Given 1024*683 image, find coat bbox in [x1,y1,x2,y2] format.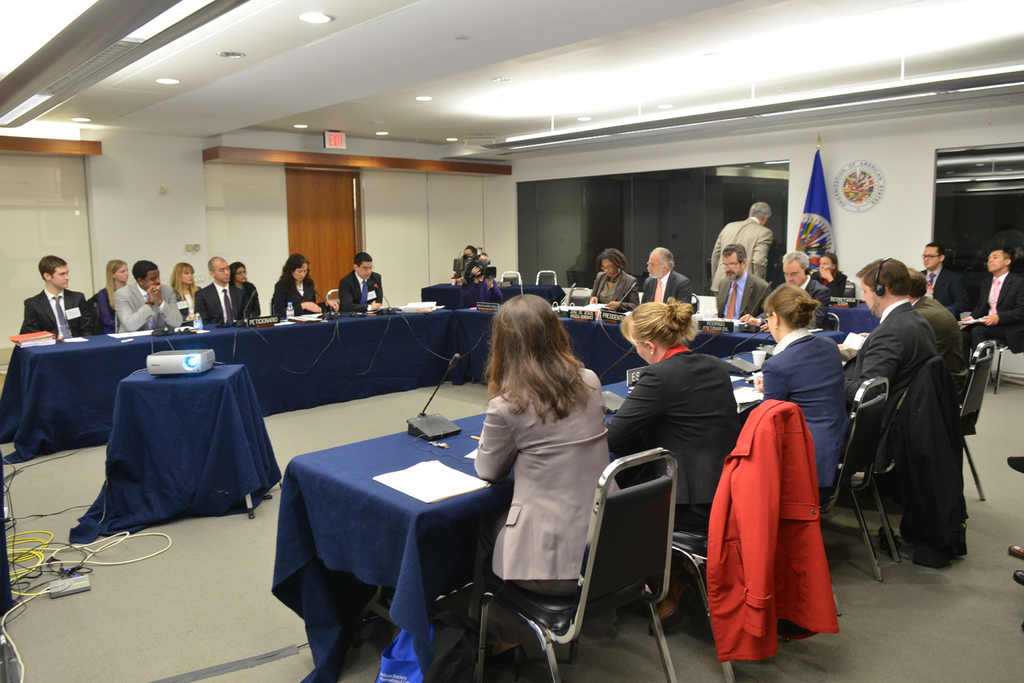
[643,272,687,317].
